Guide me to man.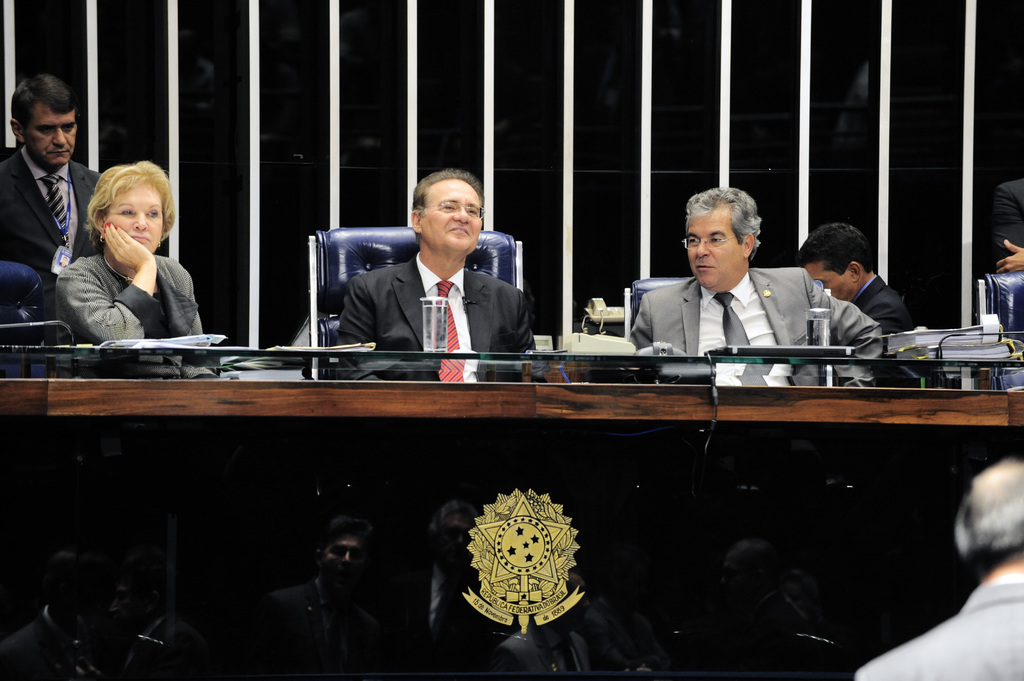
Guidance: box(0, 63, 88, 310).
